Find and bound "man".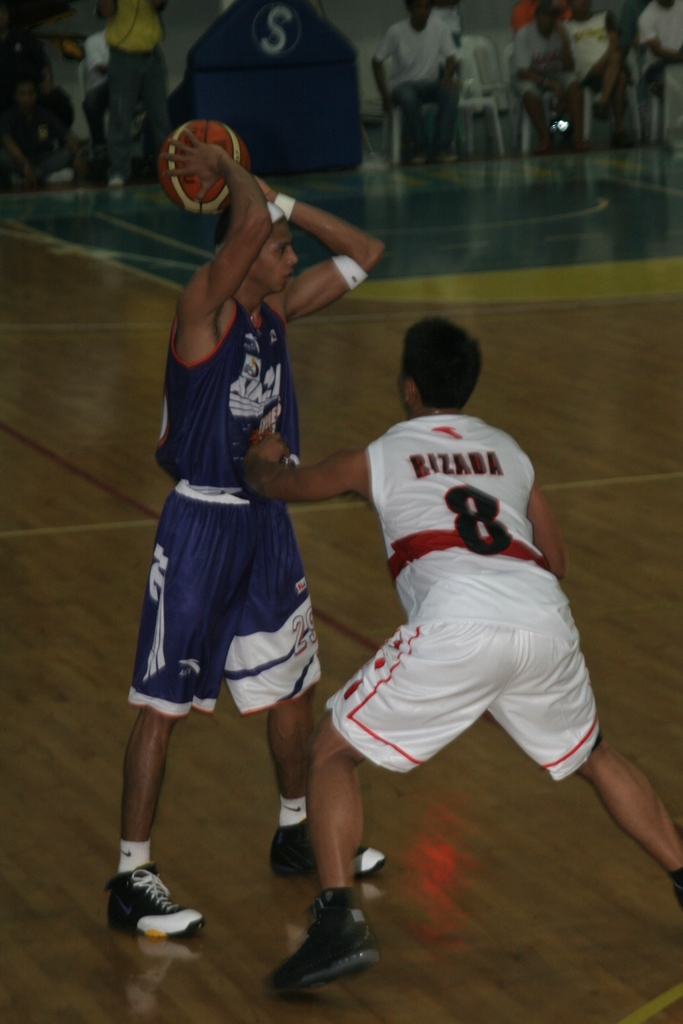
Bound: 616, 1, 648, 142.
